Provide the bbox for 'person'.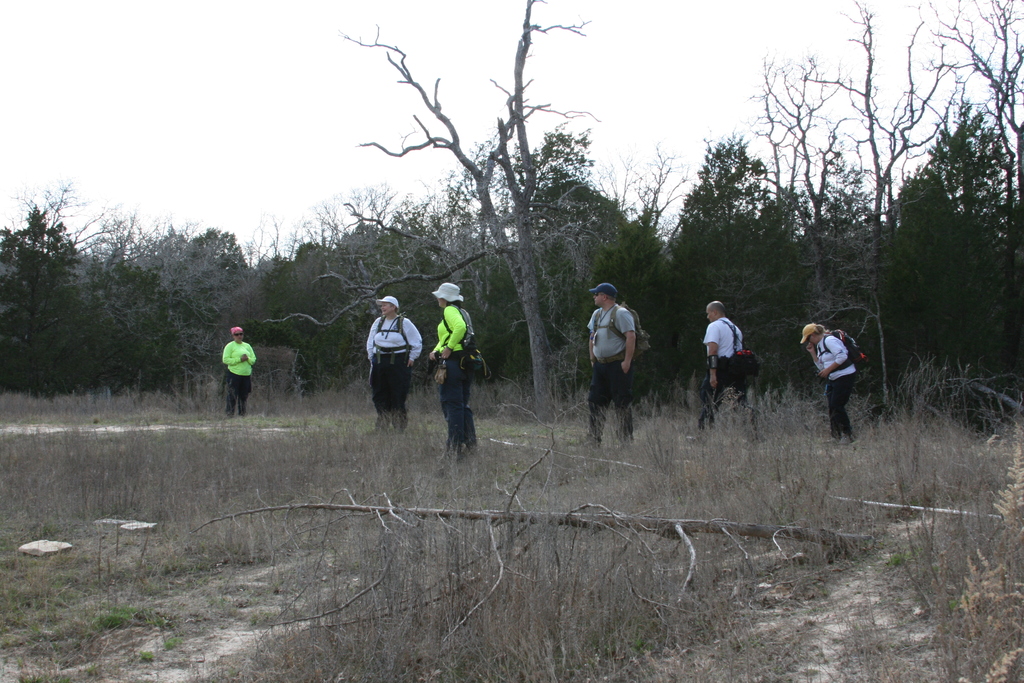
l=798, t=320, r=861, b=441.
